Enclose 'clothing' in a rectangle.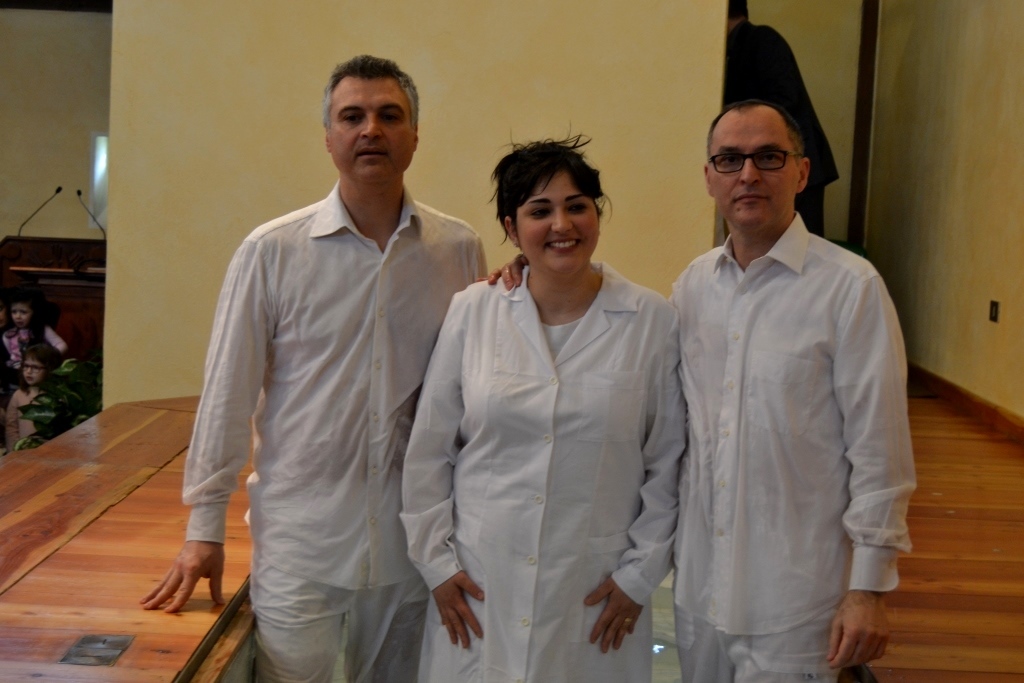
(3, 384, 53, 451).
